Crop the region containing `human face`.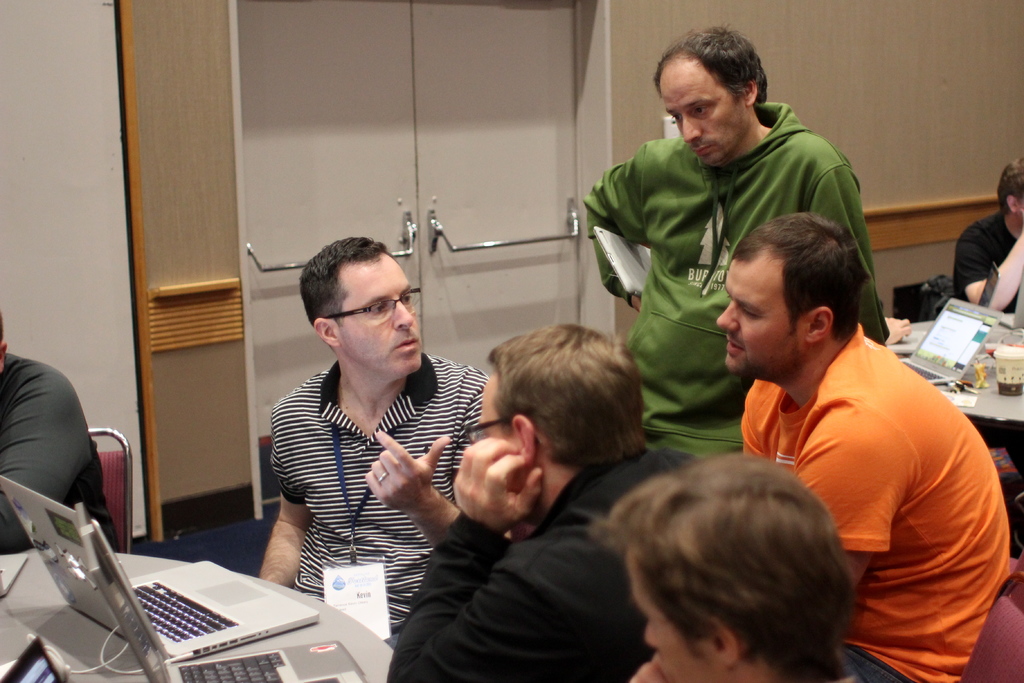
Crop region: (713, 252, 814, 372).
